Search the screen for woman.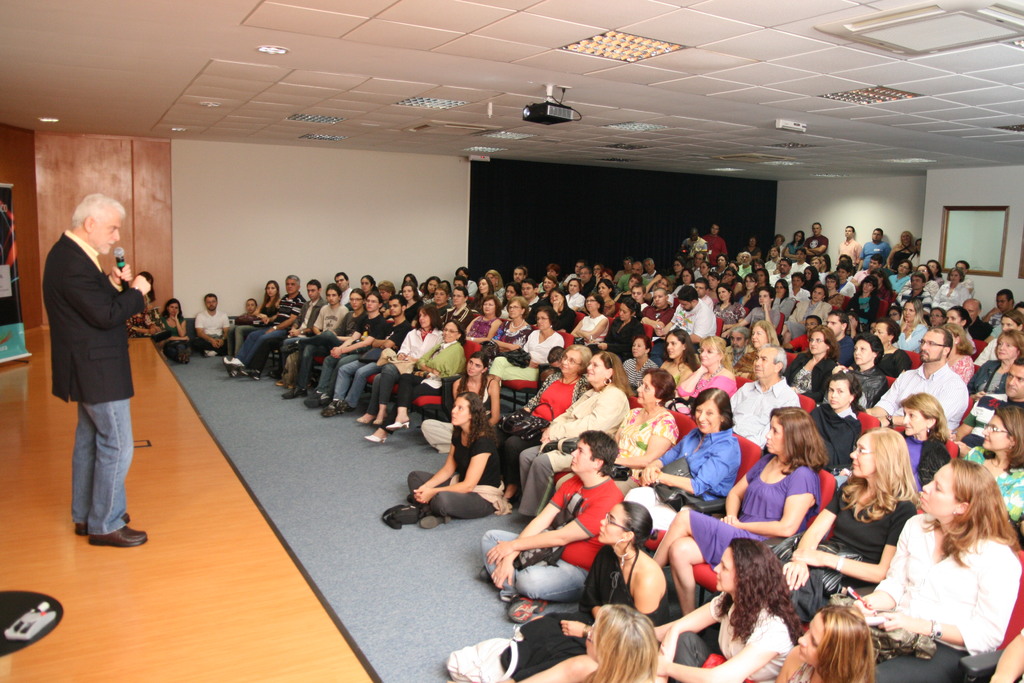
Found at 922, 265, 966, 325.
